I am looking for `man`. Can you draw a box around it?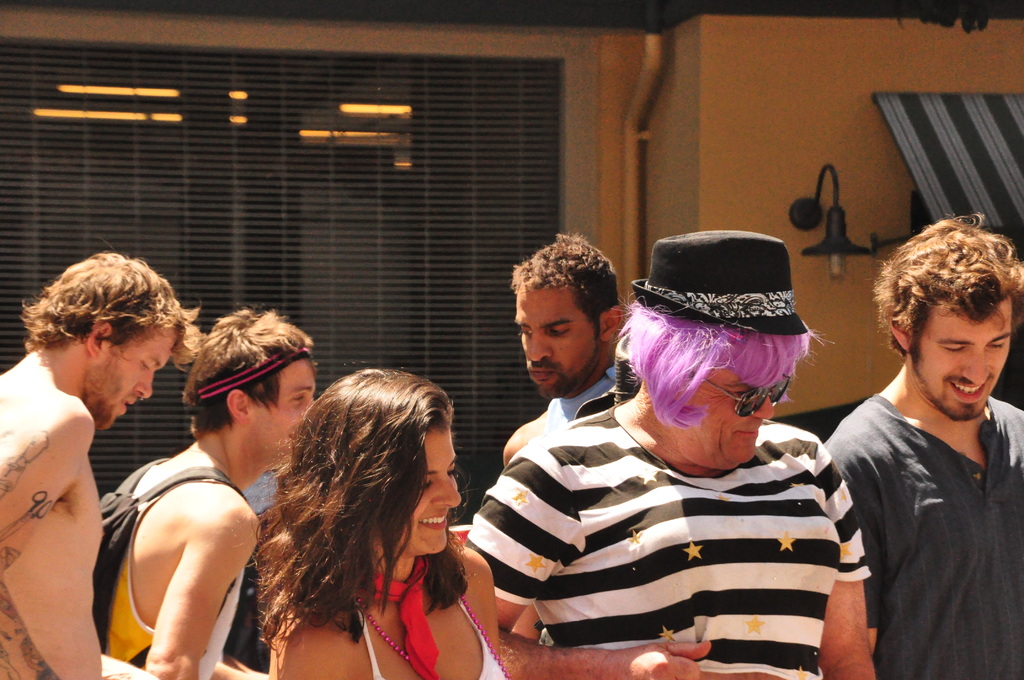
Sure, the bounding box is Rect(502, 231, 624, 647).
